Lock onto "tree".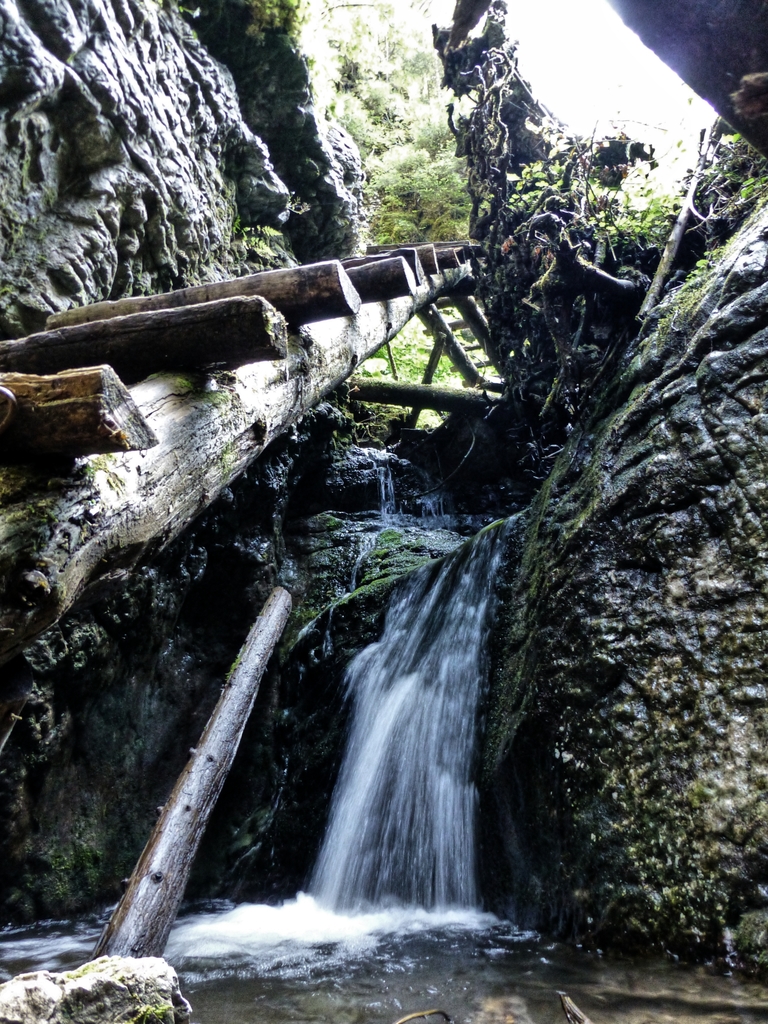
Locked: 394,329,453,439.
